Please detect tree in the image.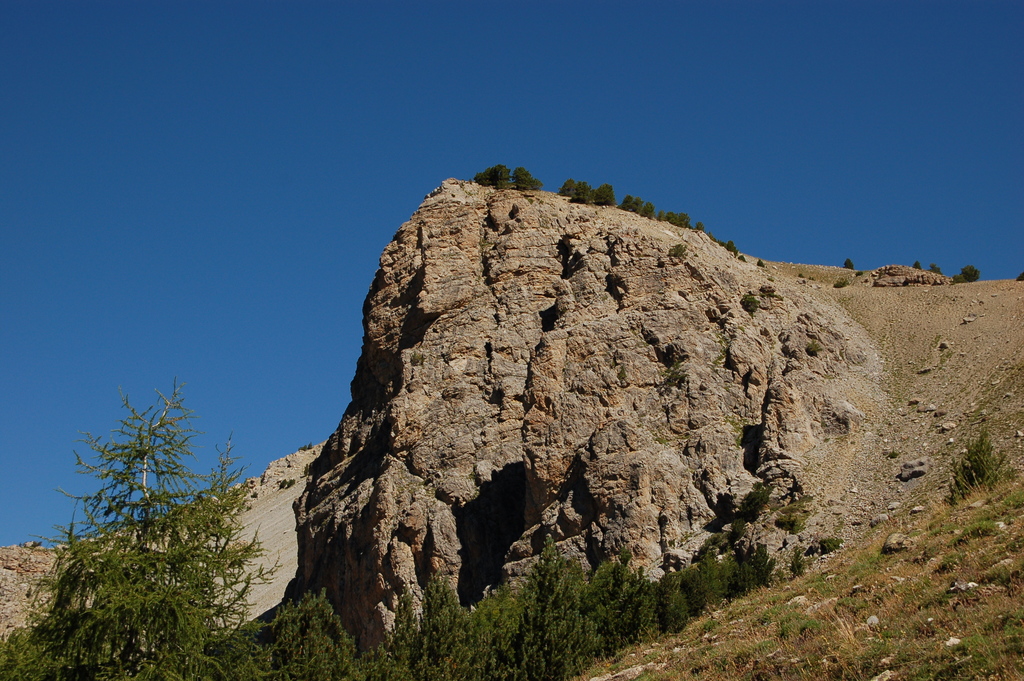
bbox(927, 262, 941, 274).
